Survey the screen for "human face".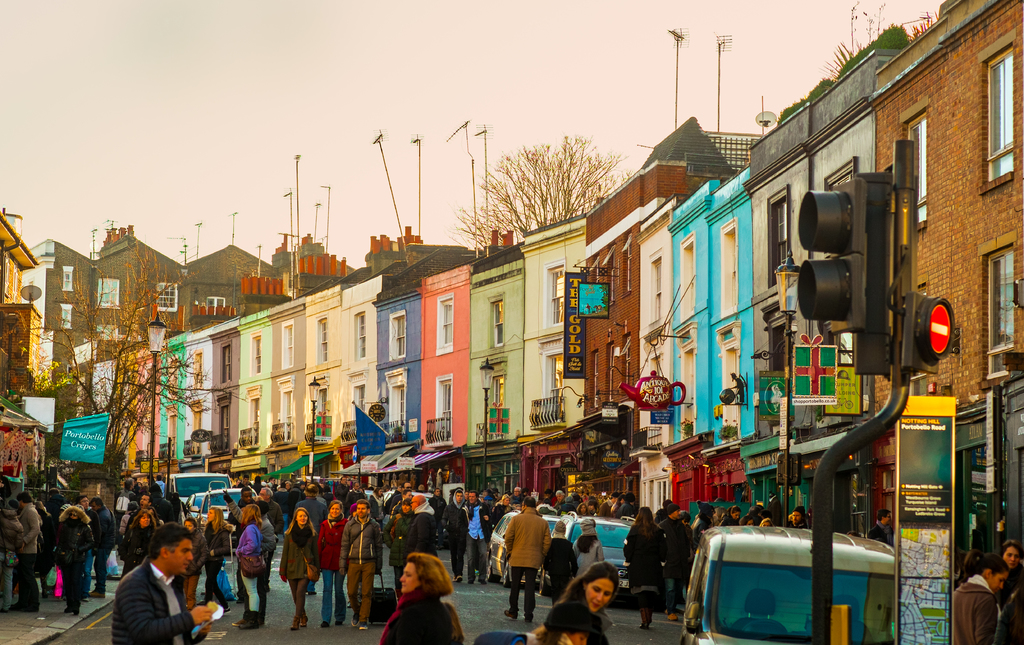
Survey found: detection(454, 490, 463, 503).
